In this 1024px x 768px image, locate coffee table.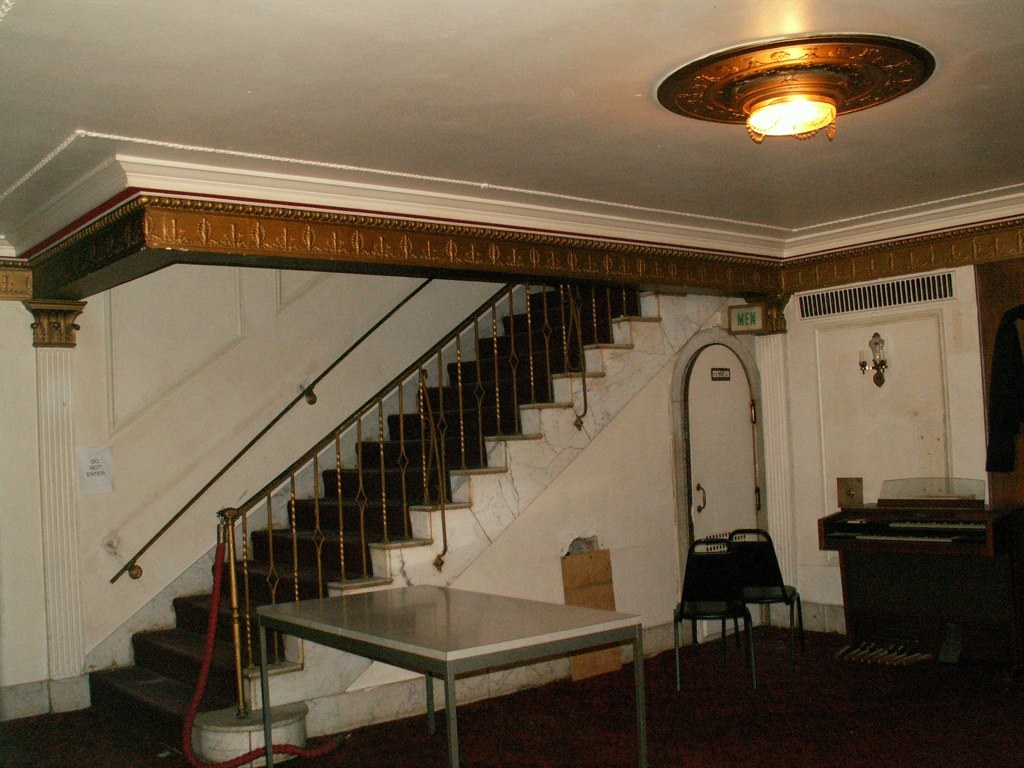
Bounding box: {"x1": 223, "y1": 559, "x2": 657, "y2": 745}.
